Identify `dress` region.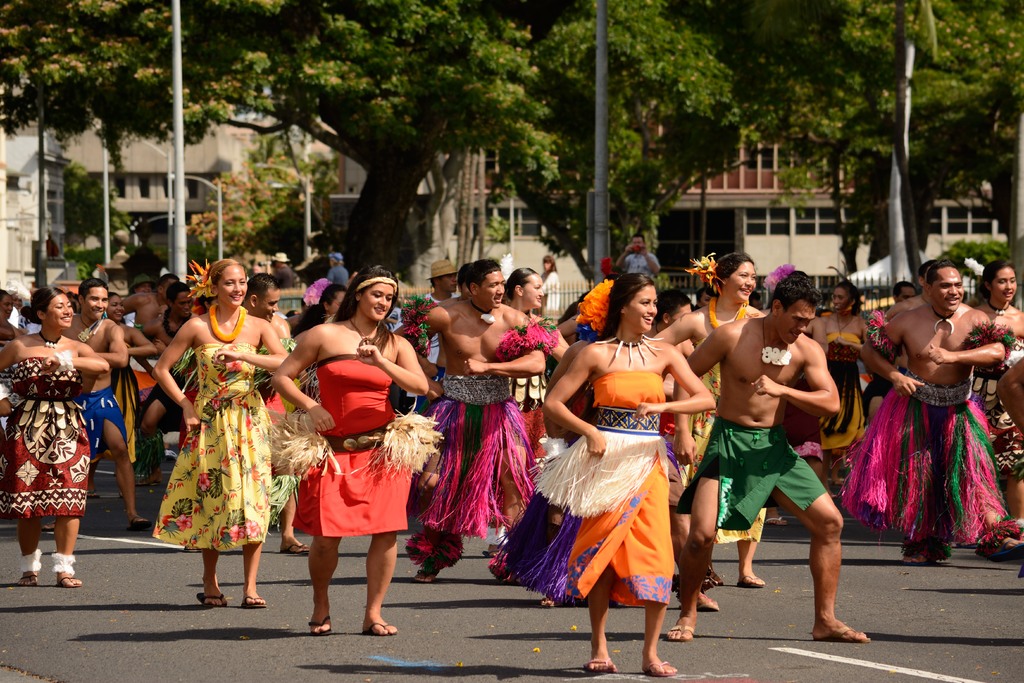
Region: (x1=291, y1=351, x2=415, y2=530).
